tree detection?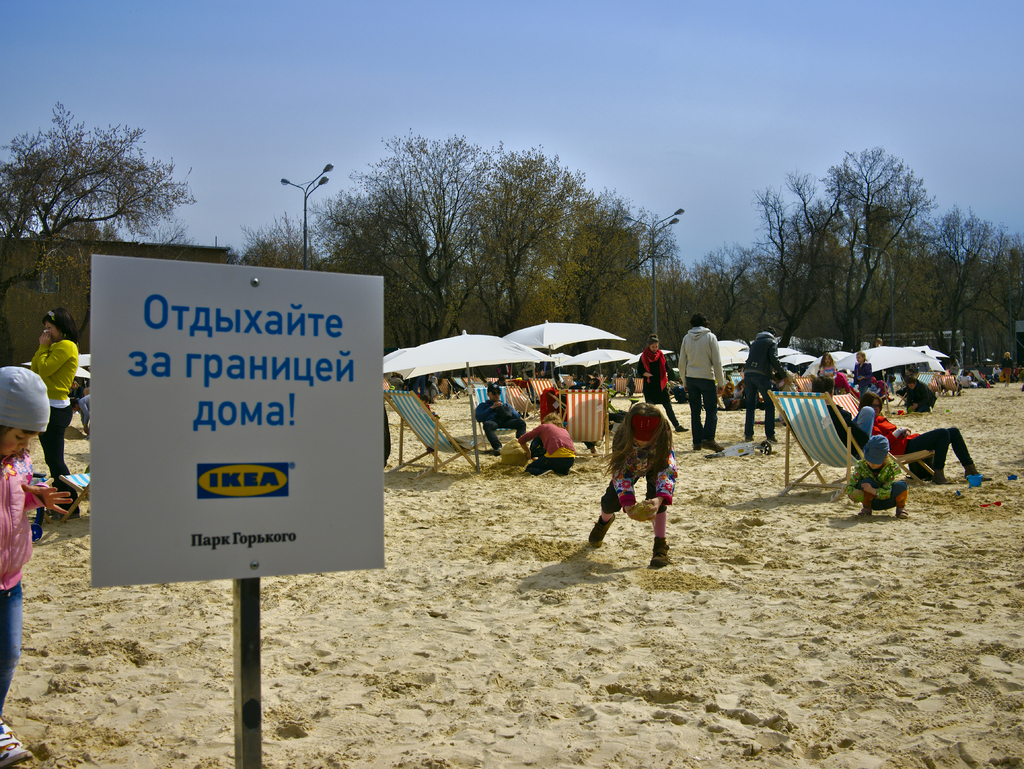
left=816, top=136, right=938, bottom=346
